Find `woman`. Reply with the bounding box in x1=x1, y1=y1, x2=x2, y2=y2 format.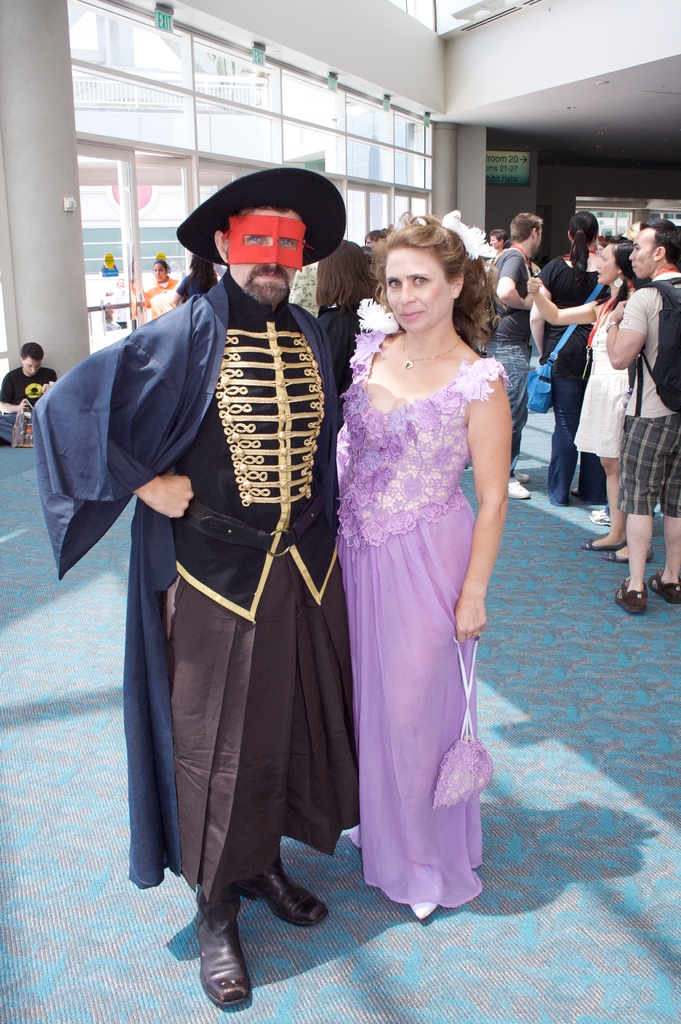
x1=318, y1=188, x2=523, y2=948.
